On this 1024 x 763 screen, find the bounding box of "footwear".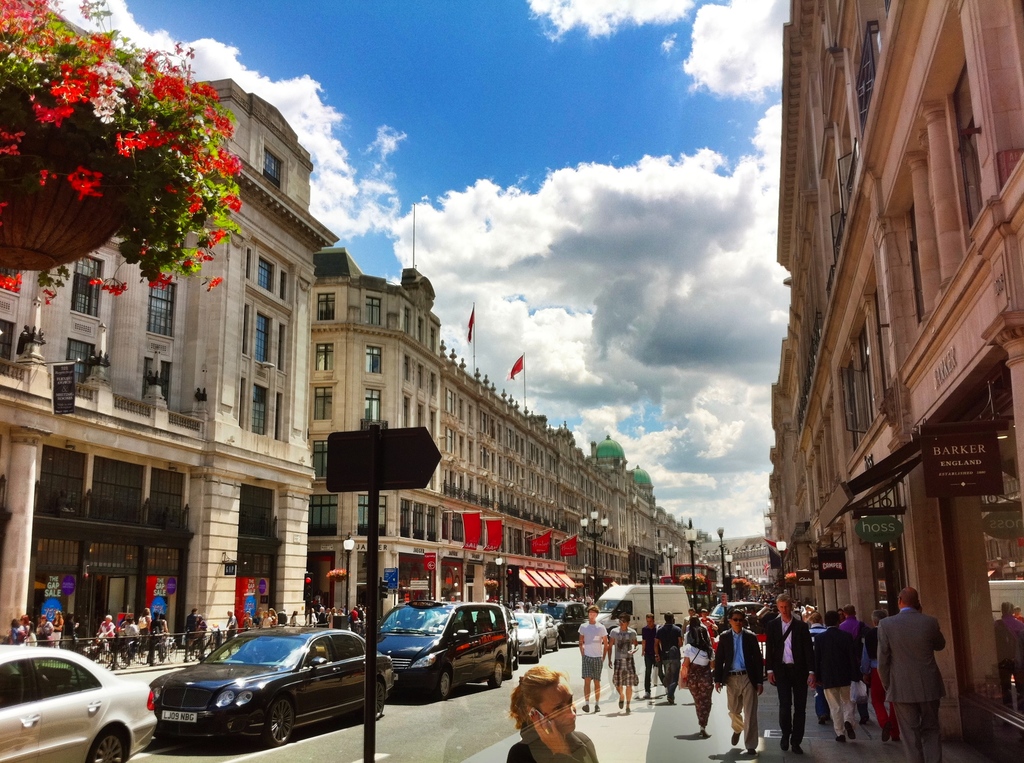
Bounding box: box(835, 731, 847, 743).
